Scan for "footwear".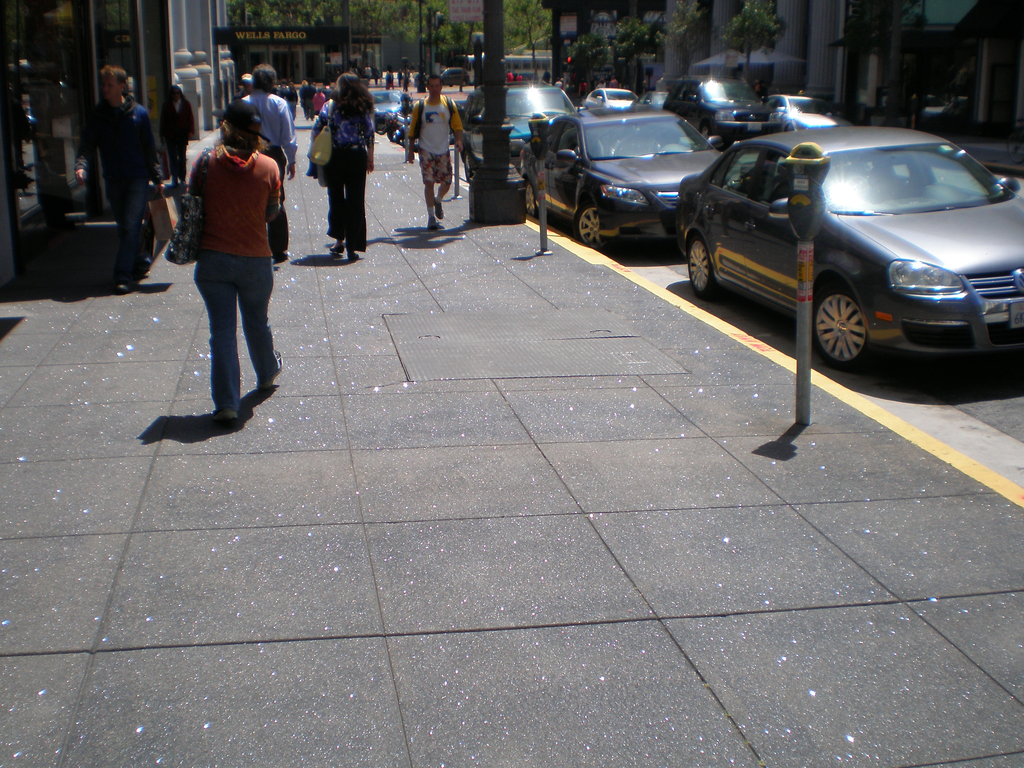
Scan result: left=134, top=268, right=149, bottom=280.
